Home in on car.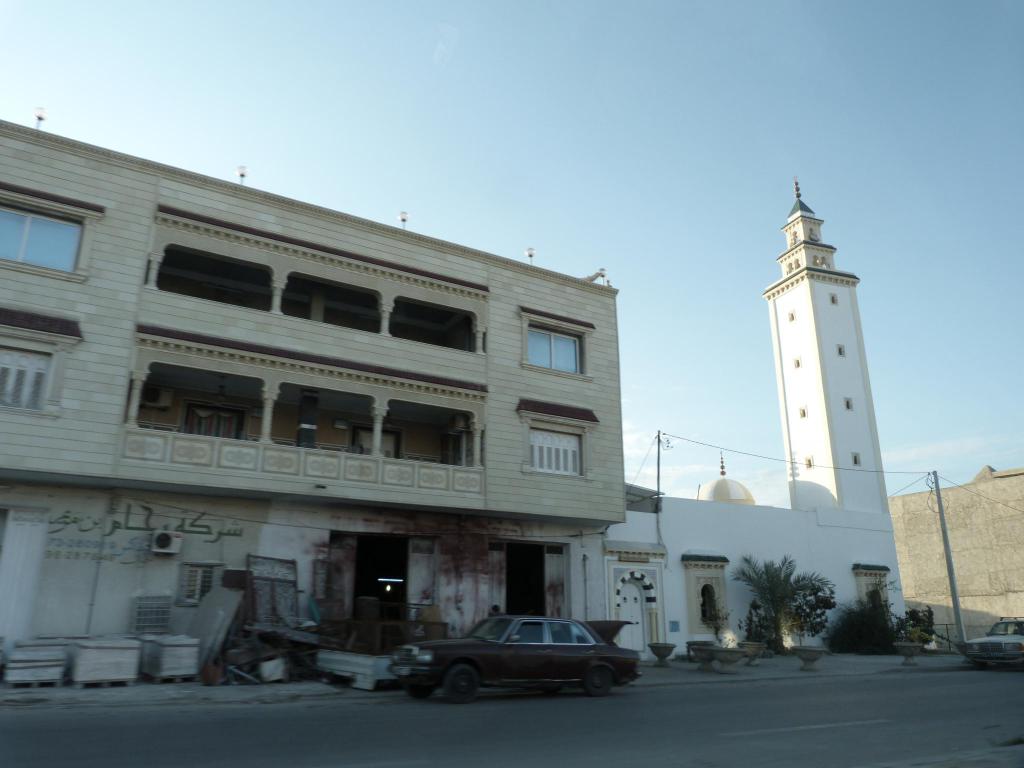
Homed in at <box>953,616,1023,669</box>.
